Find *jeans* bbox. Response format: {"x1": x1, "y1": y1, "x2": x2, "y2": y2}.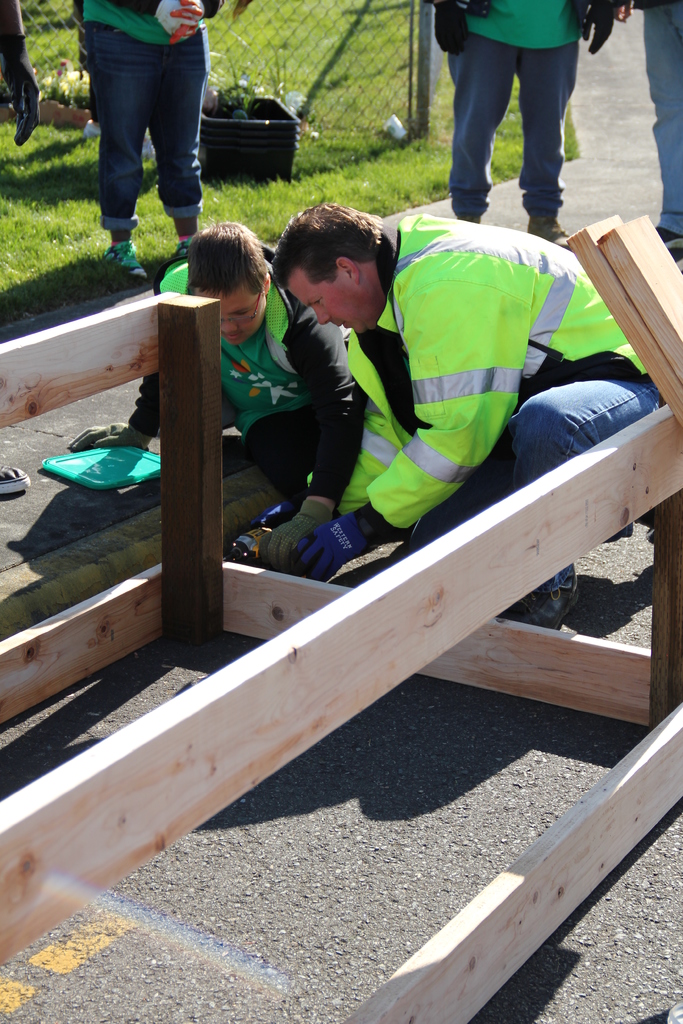
{"x1": 638, "y1": 13, "x2": 682, "y2": 239}.
